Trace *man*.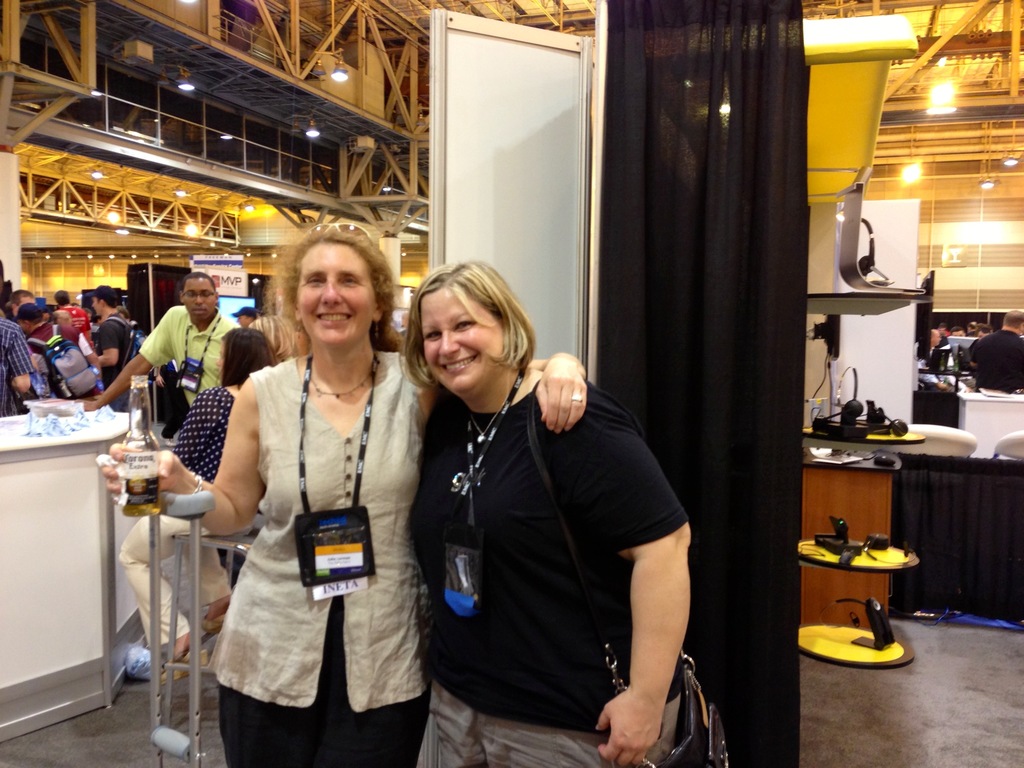
Traced to (76,274,243,587).
